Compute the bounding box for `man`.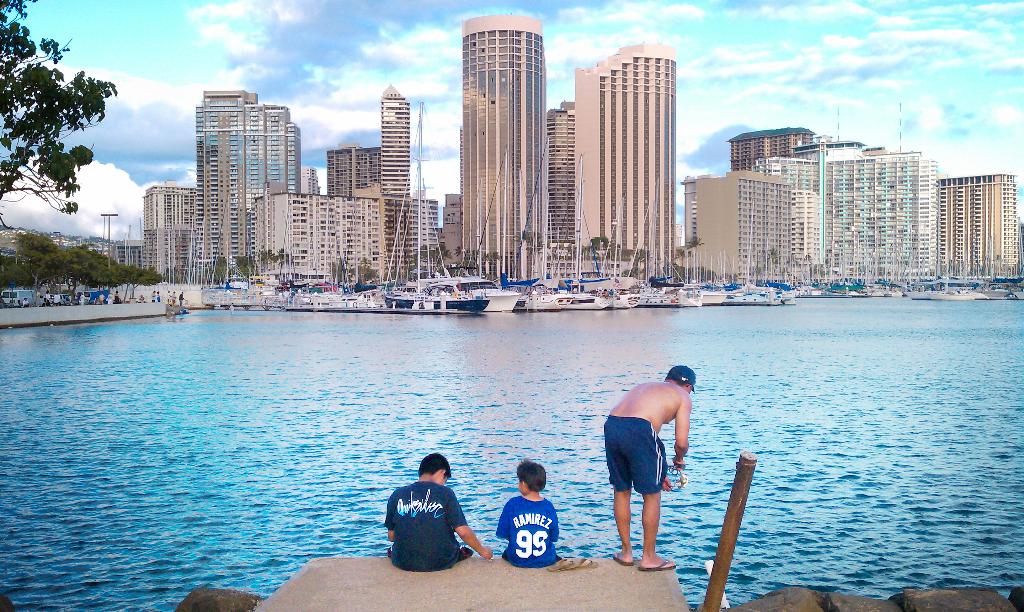
pyautogui.locateOnScreen(99, 293, 105, 305).
